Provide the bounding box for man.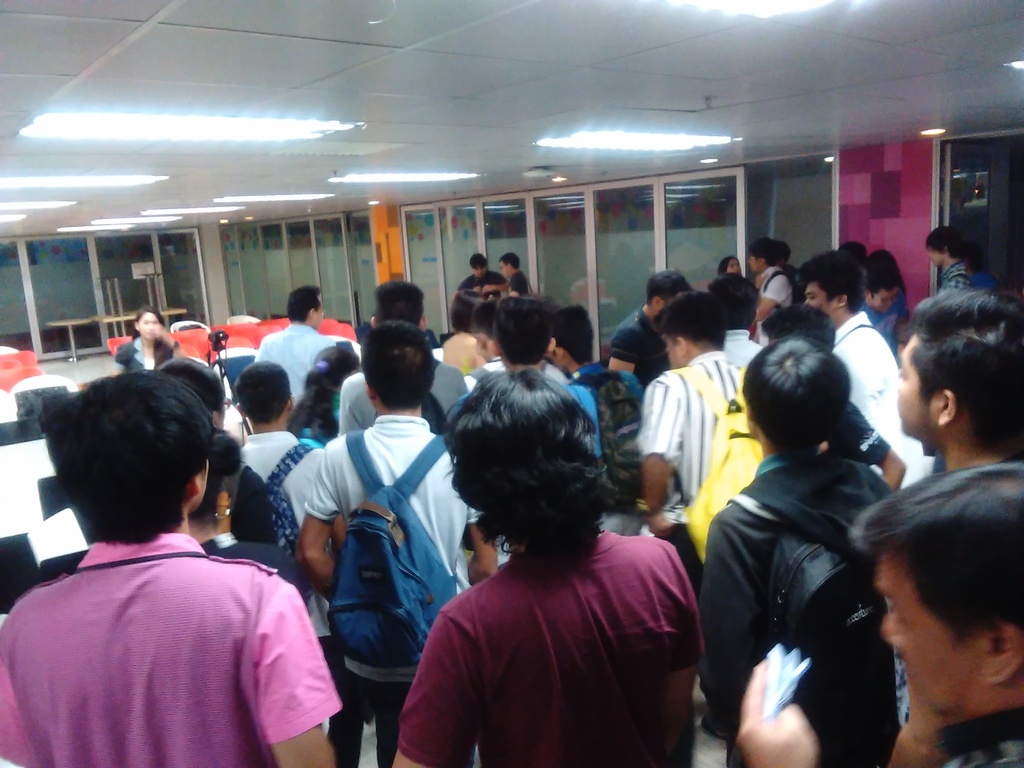
left=636, top=290, right=751, bottom=590.
